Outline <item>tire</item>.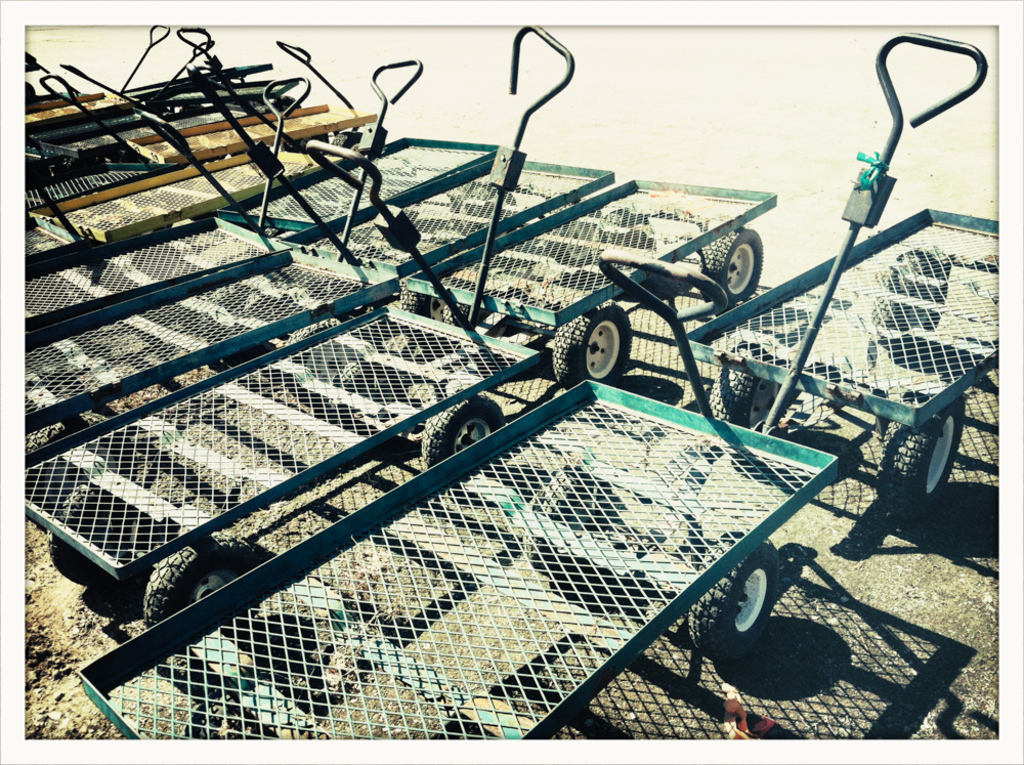
Outline: (877,390,963,519).
